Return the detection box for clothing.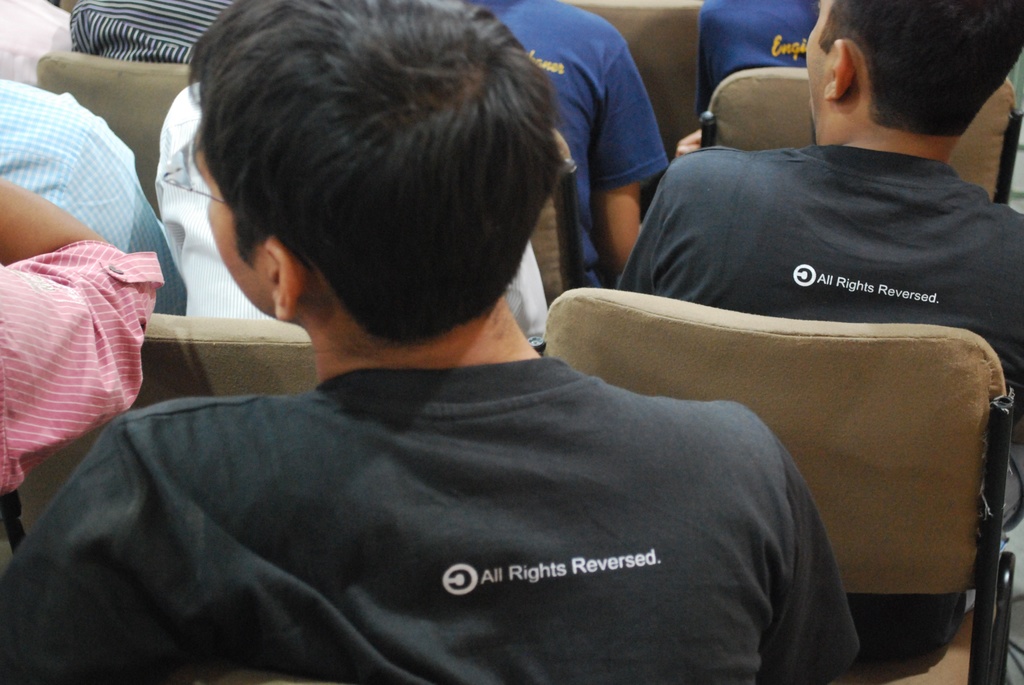
detection(157, 88, 580, 315).
